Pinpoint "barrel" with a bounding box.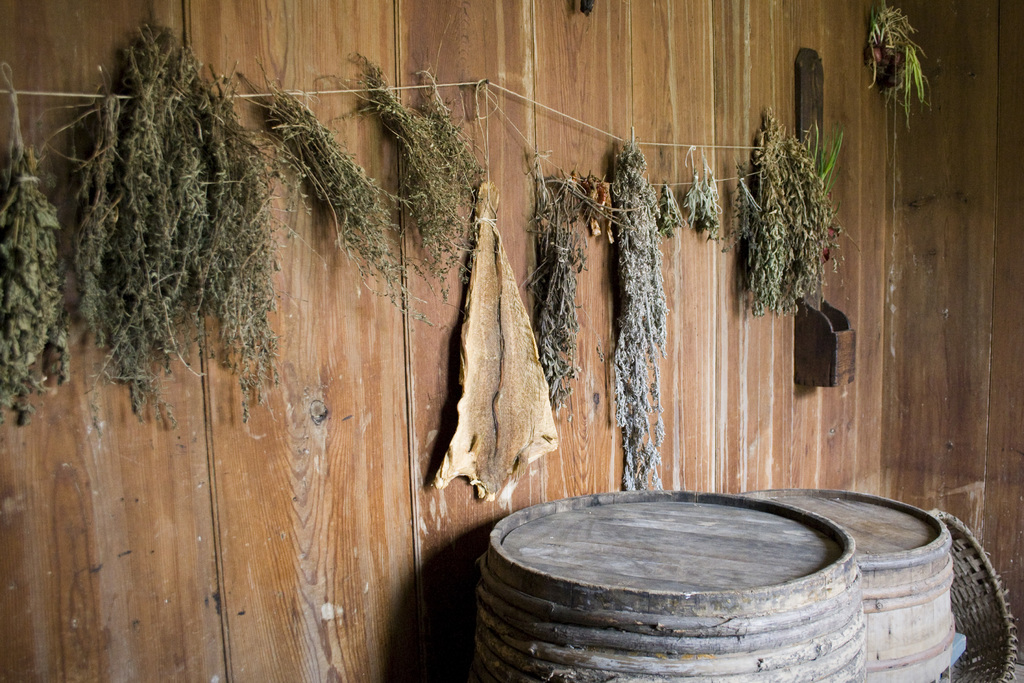
bbox(470, 487, 875, 682).
